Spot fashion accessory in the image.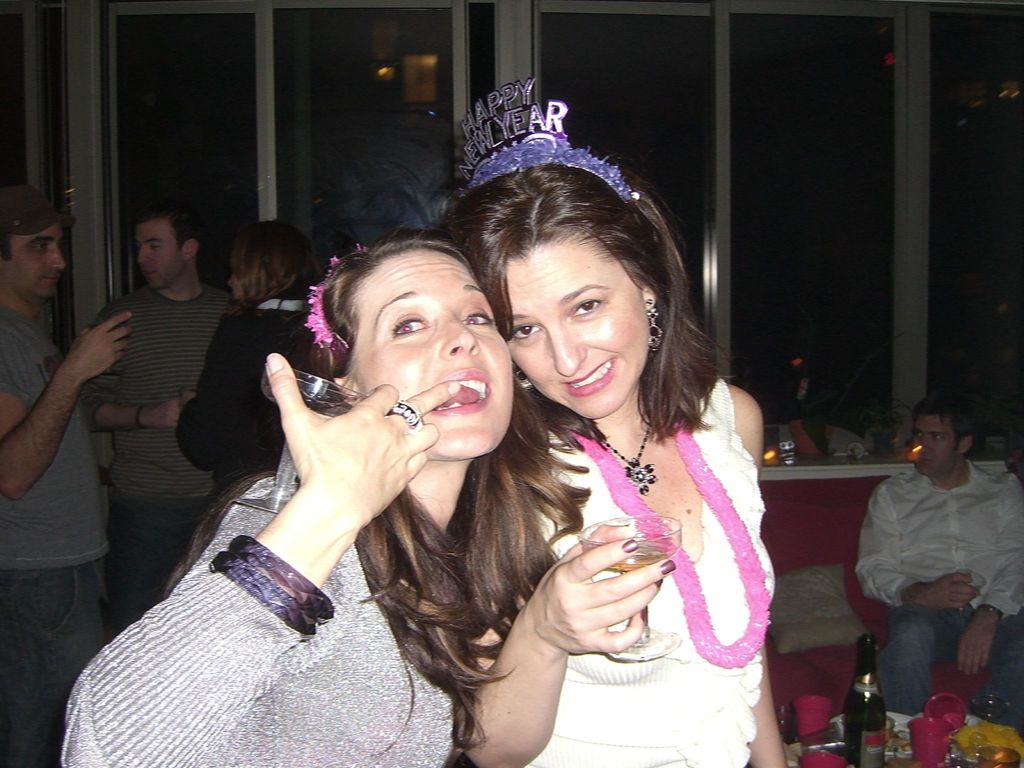
fashion accessory found at locate(230, 536, 337, 618).
